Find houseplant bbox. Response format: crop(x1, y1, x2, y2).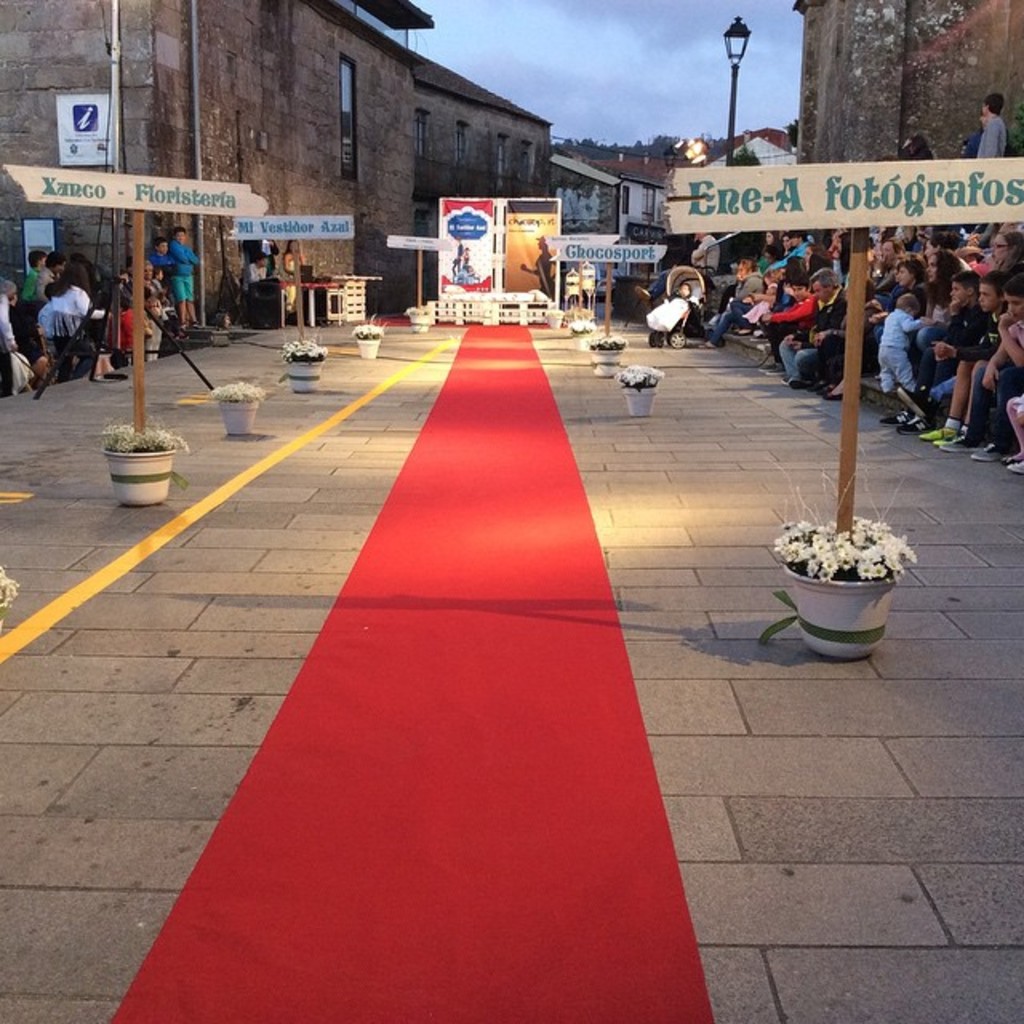
crop(586, 338, 626, 381).
